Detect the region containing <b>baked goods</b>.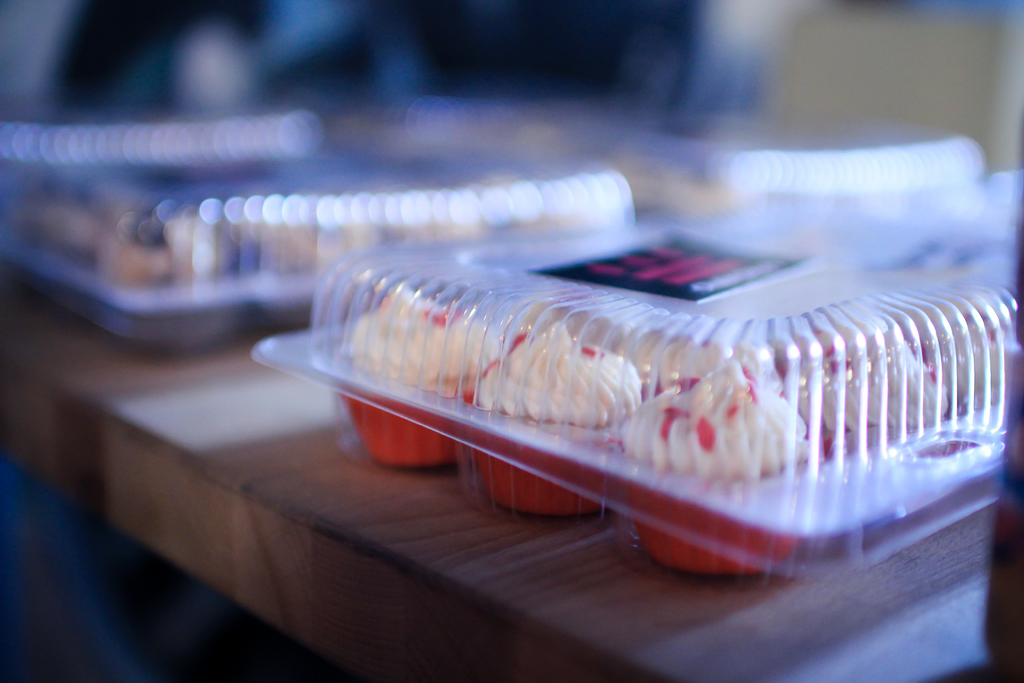
l=195, t=250, r=1023, b=562.
